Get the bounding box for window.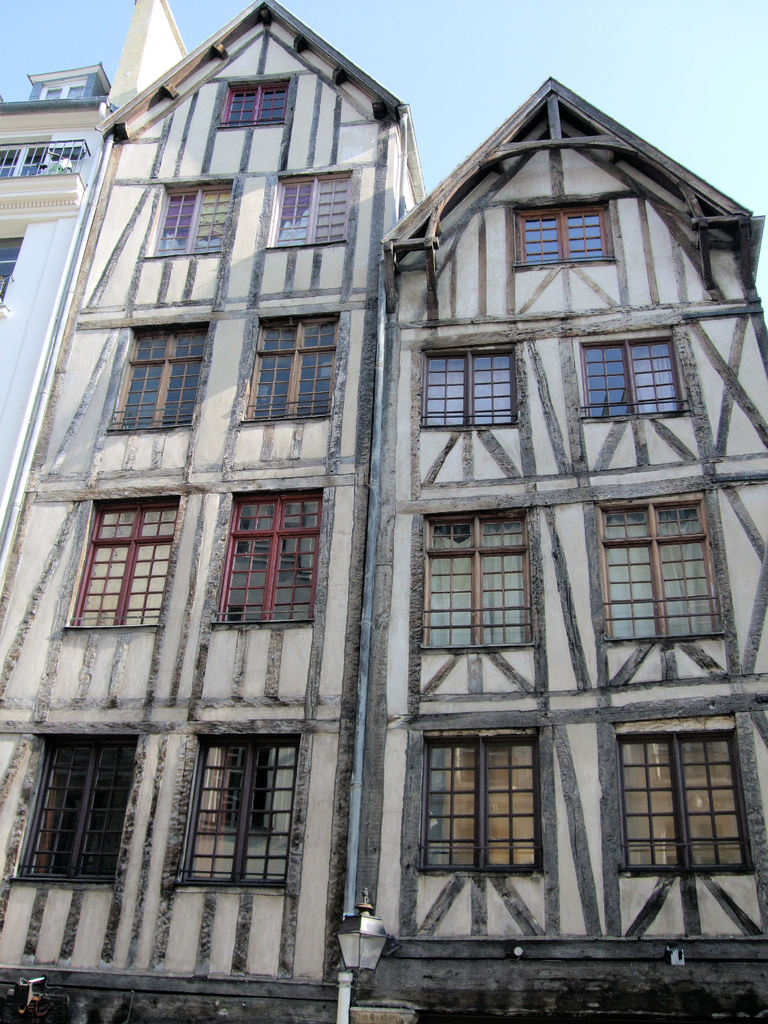
0,228,23,305.
